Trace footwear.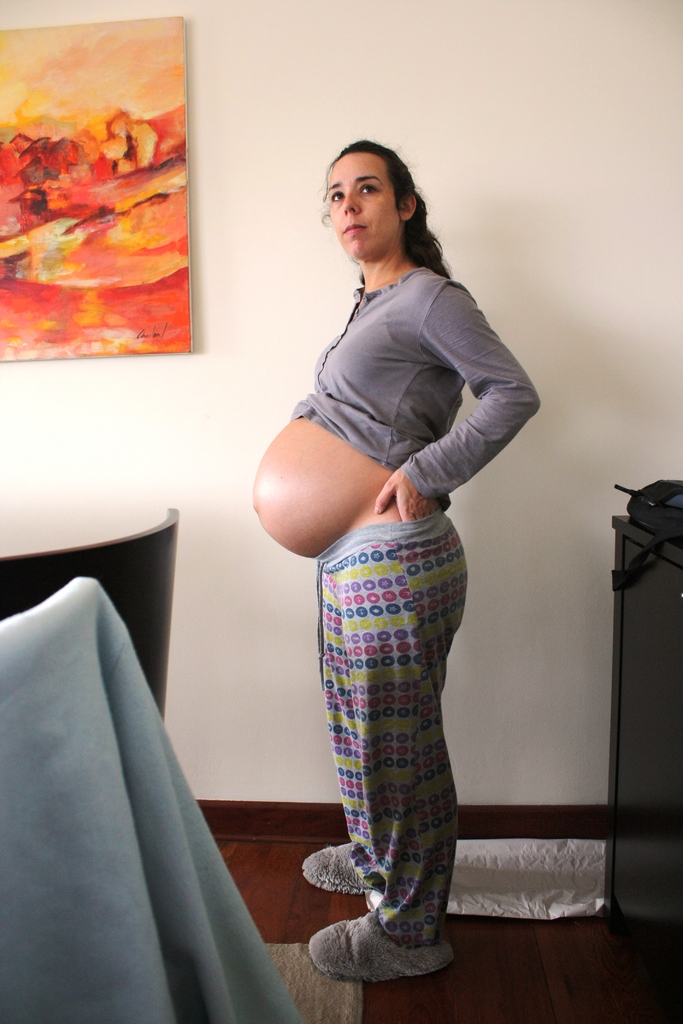
Traced to detection(308, 895, 448, 998).
